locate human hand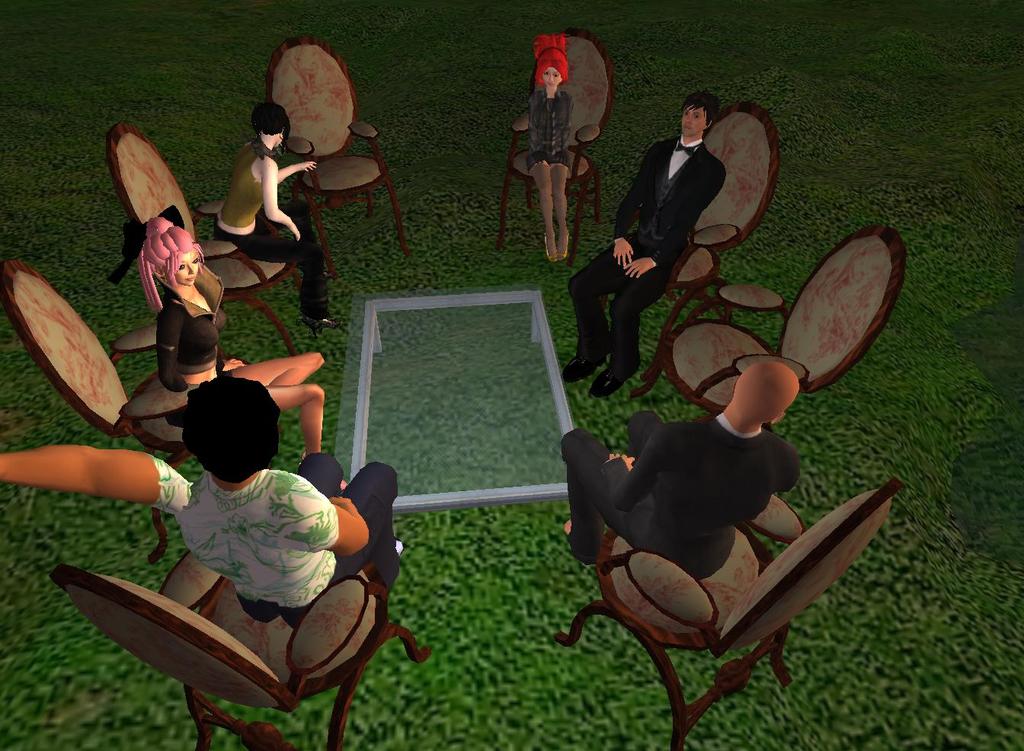
622 255 654 282
